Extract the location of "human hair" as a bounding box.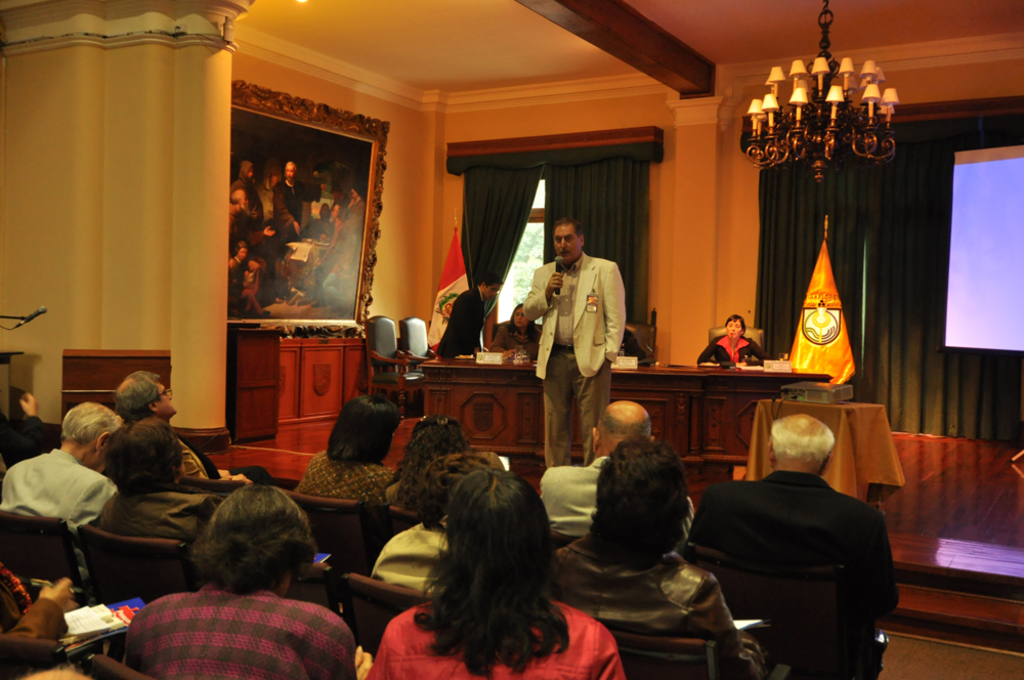
{"x1": 383, "y1": 410, "x2": 473, "y2": 474}.
